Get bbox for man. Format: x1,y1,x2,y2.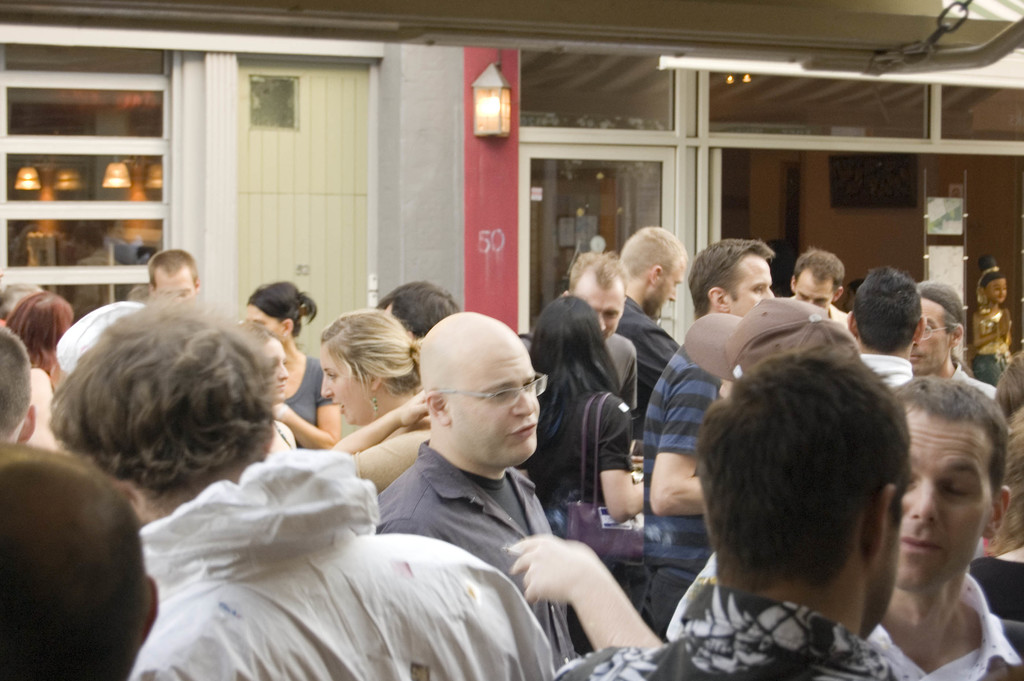
785,258,854,326.
